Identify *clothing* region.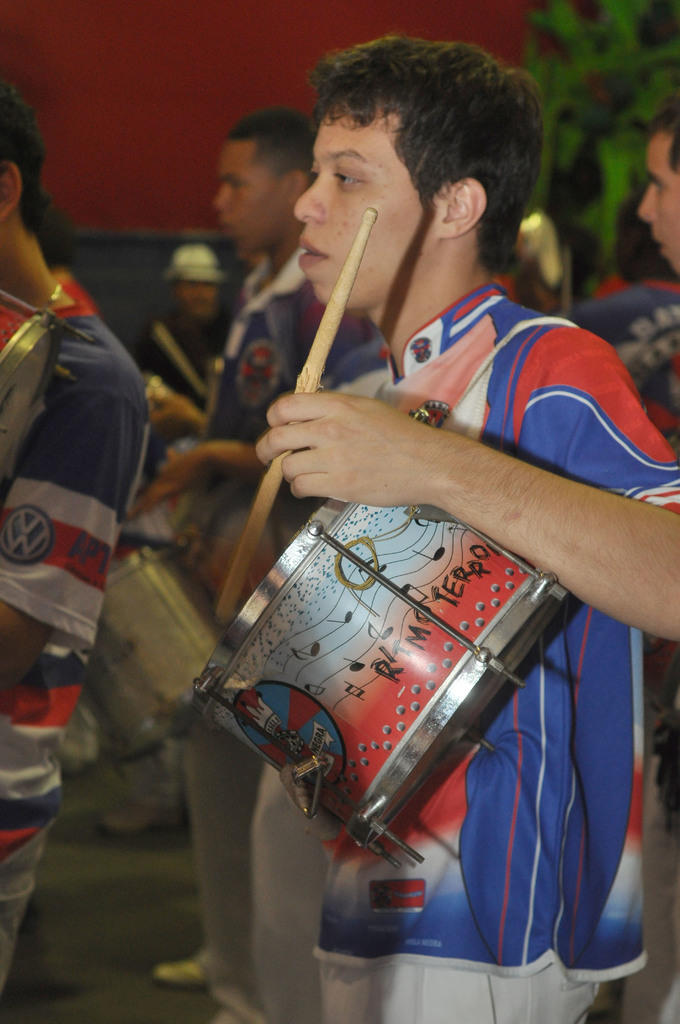
Region: pyautogui.locateOnScreen(327, 275, 679, 1023).
